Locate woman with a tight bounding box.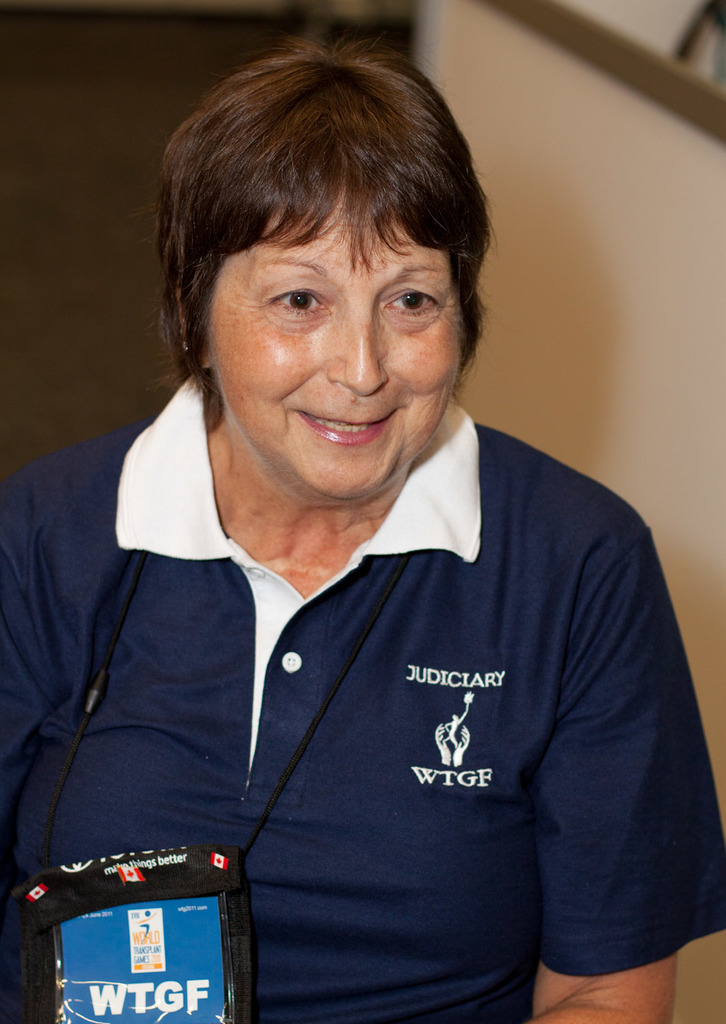
bbox=[0, 47, 722, 1023].
